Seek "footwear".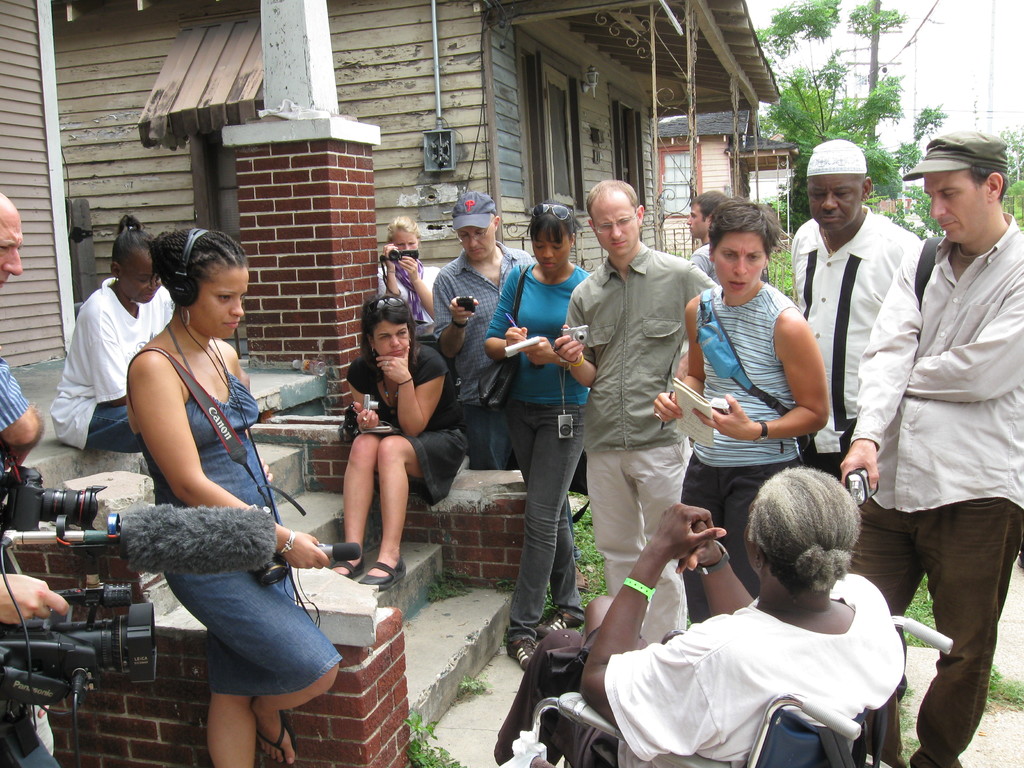
(577, 566, 590, 591).
